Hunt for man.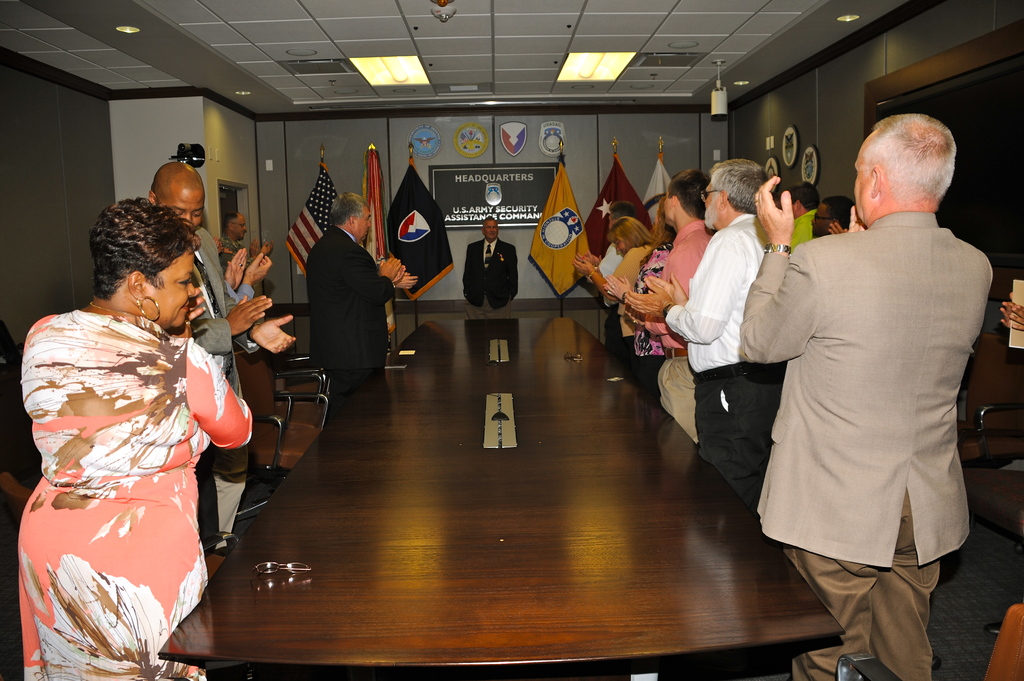
Hunted down at 461:217:520:319.
